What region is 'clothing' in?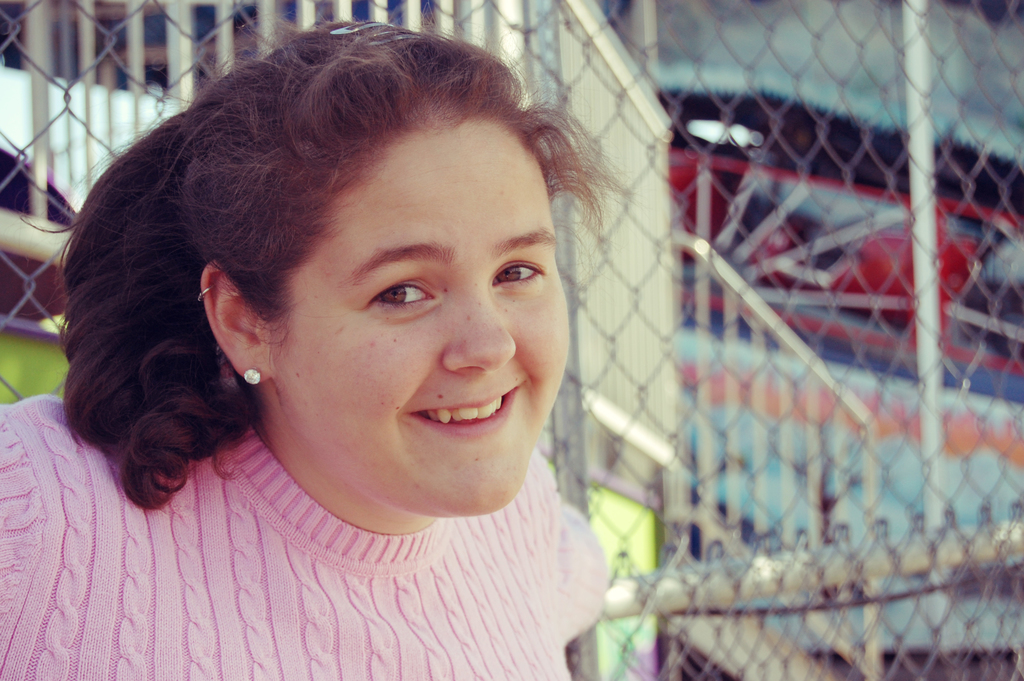
crop(0, 397, 608, 680).
